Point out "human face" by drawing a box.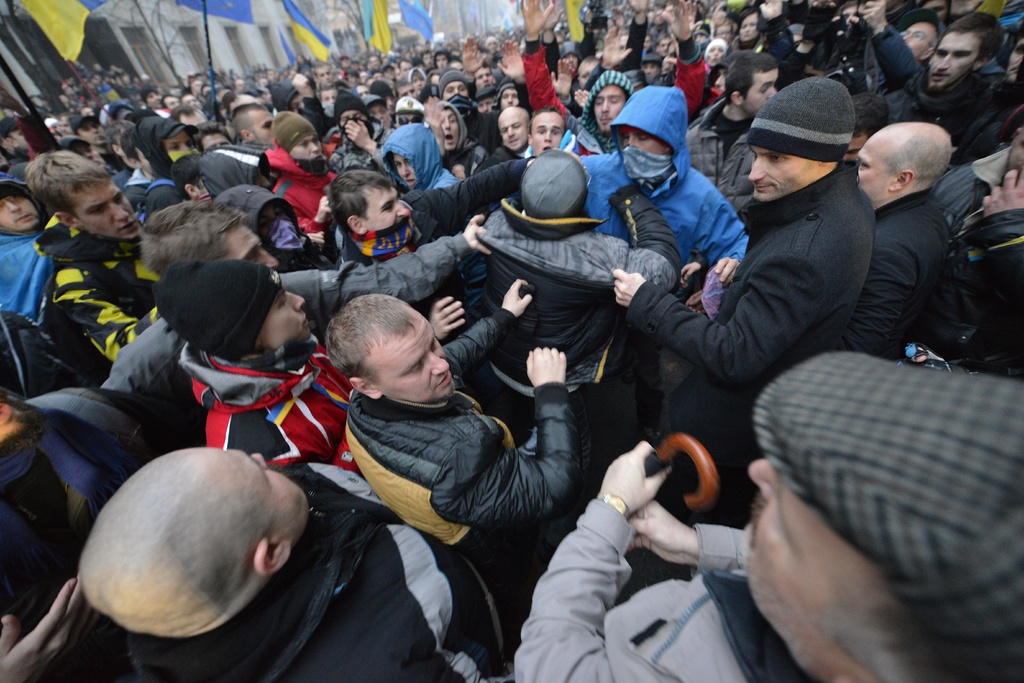
{"x1": 931, "y1": 29, "x2": 973, "y2": 88}.
